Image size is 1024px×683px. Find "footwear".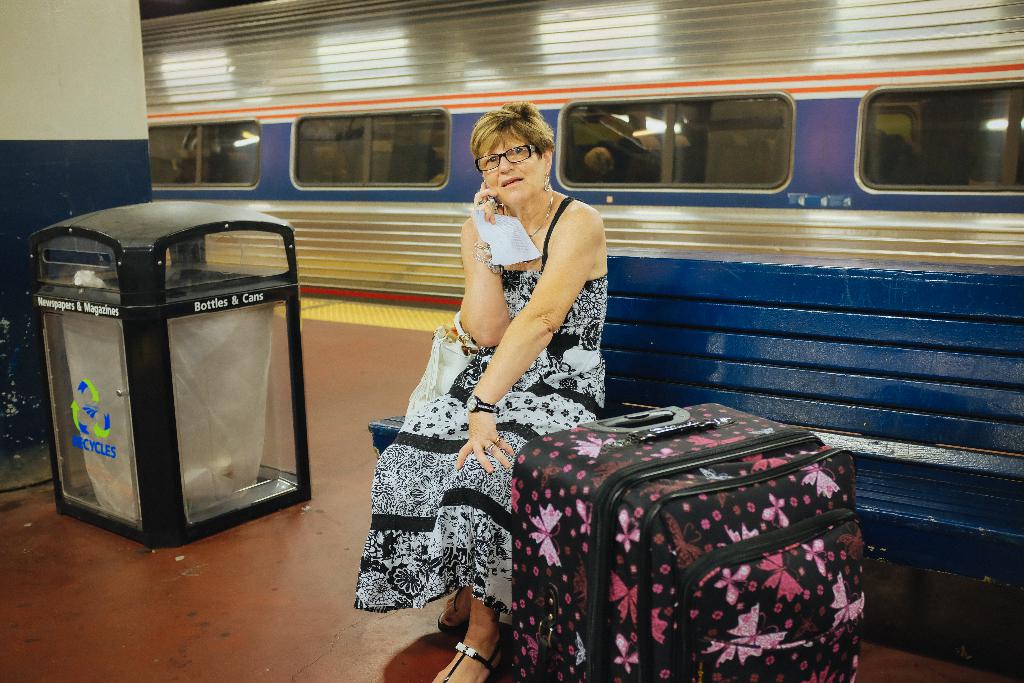
(419,636,497,682).
